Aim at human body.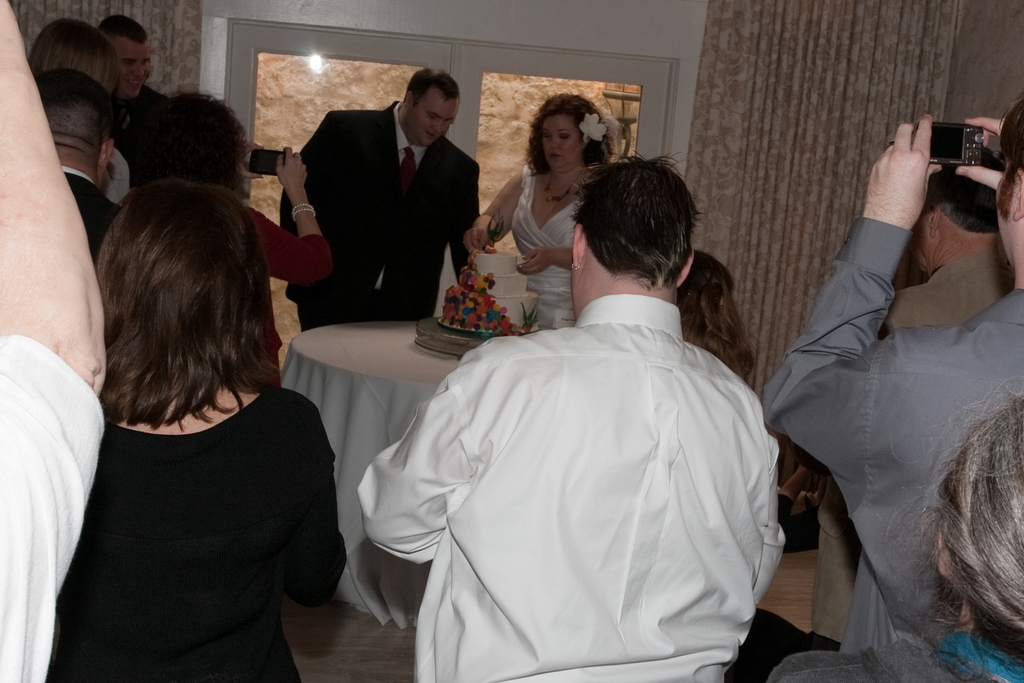
Aimed at 761,98,1023,659.
